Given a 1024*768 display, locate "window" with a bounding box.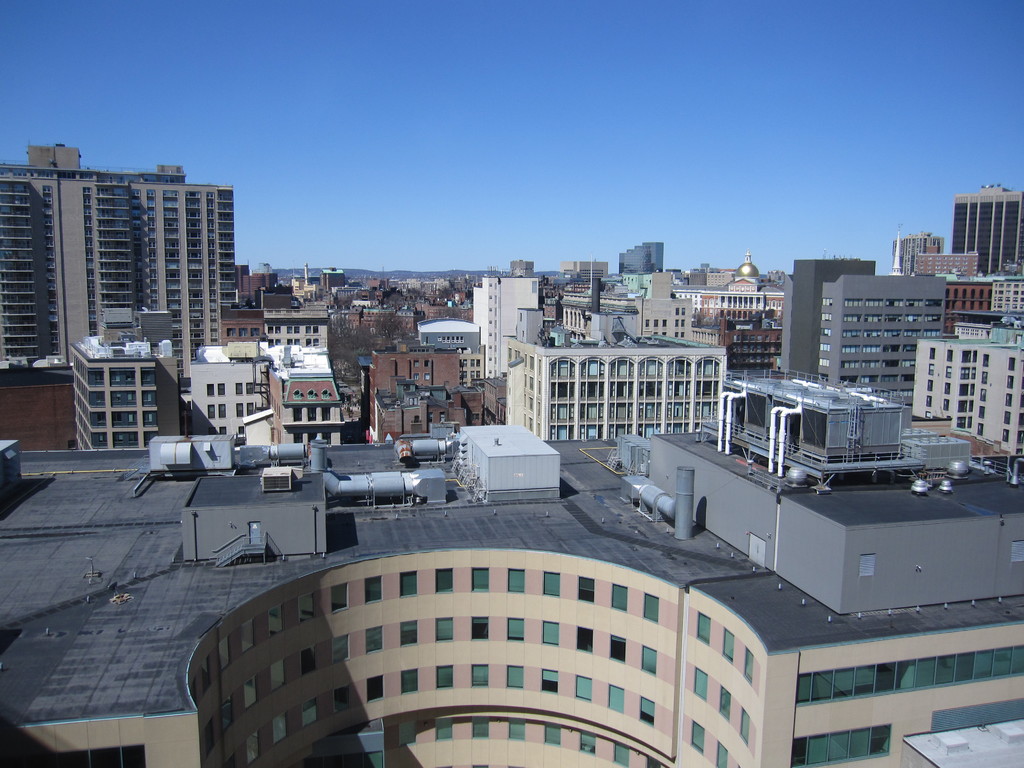
Located: [220,636,232,674].
